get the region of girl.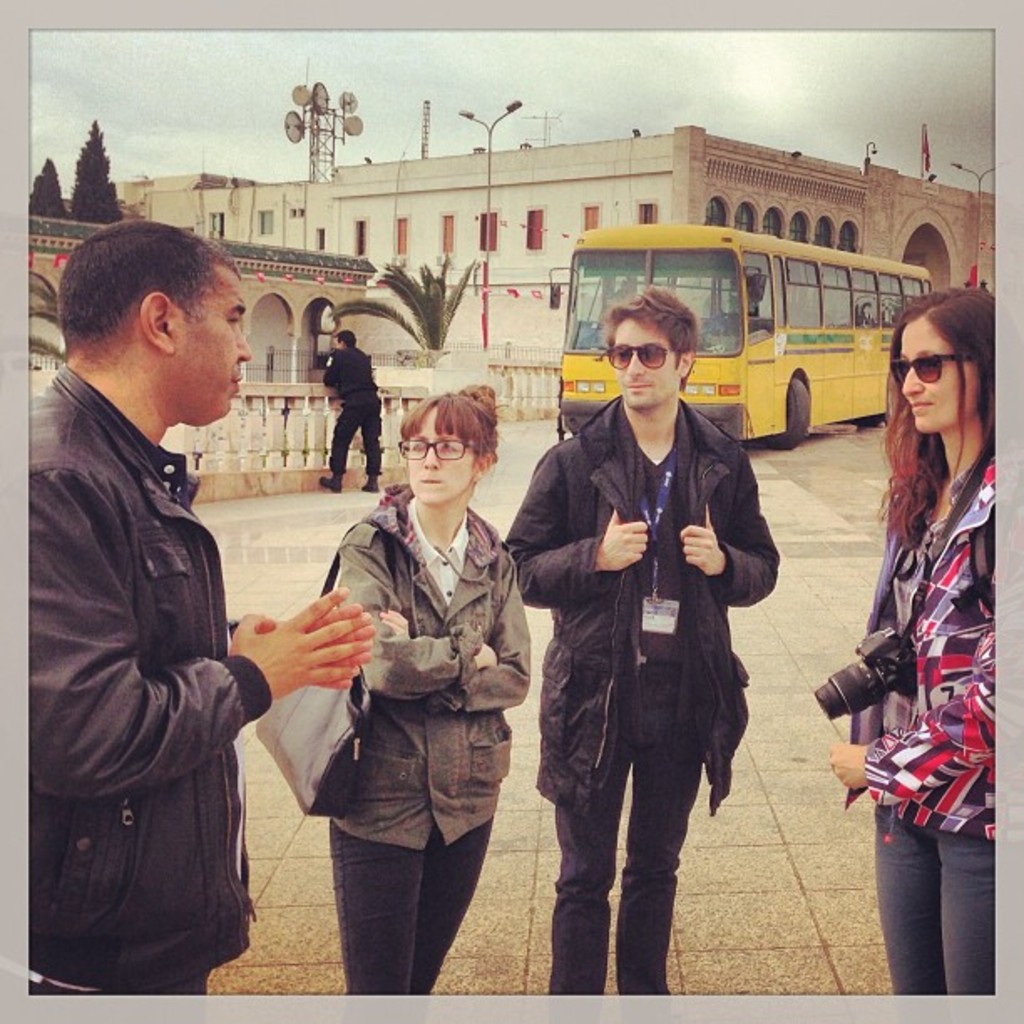
(820,298,1004,996).
